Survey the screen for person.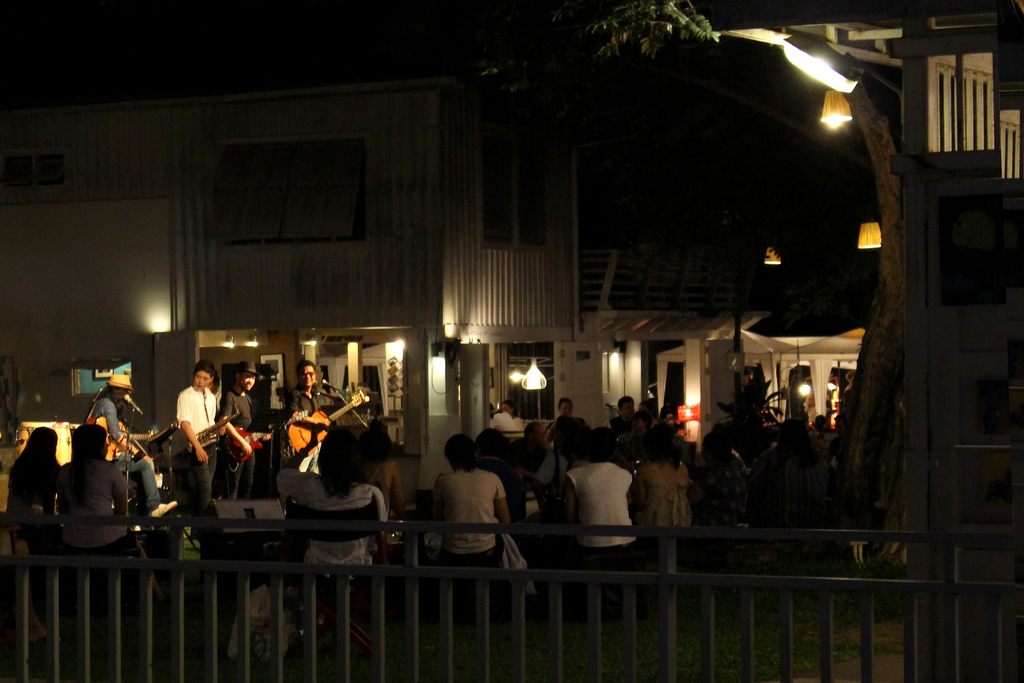
Survey found: 284 360 333 475.
